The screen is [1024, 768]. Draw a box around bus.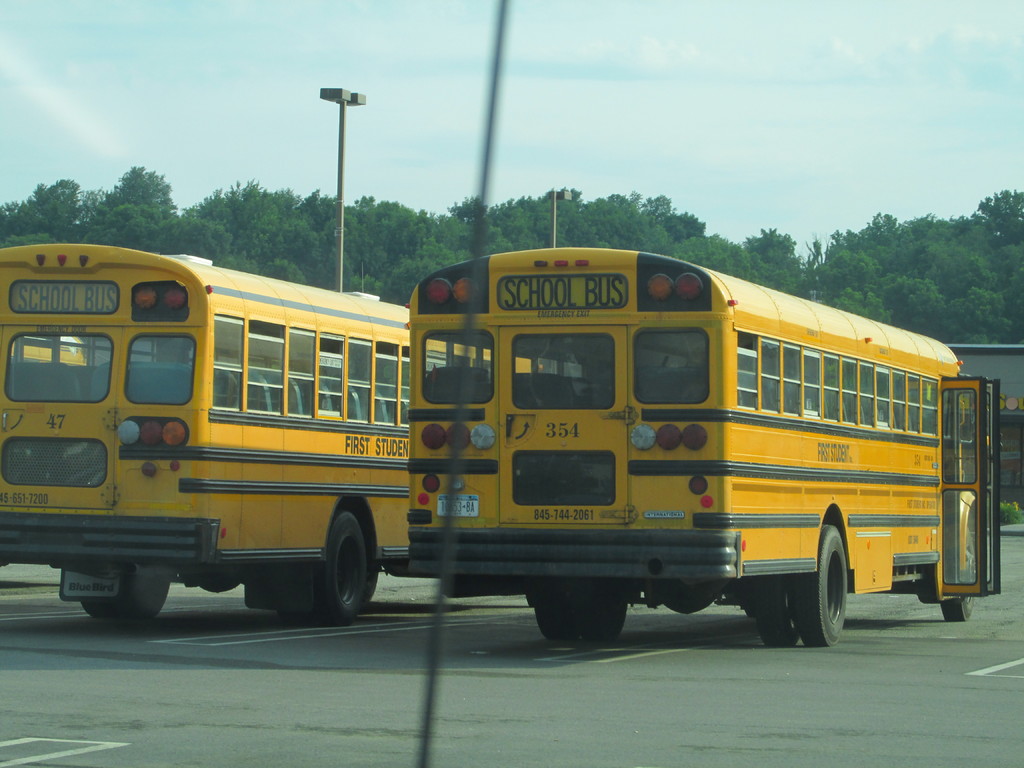
x1=403 y1=246 x2=1001 y2=645.
